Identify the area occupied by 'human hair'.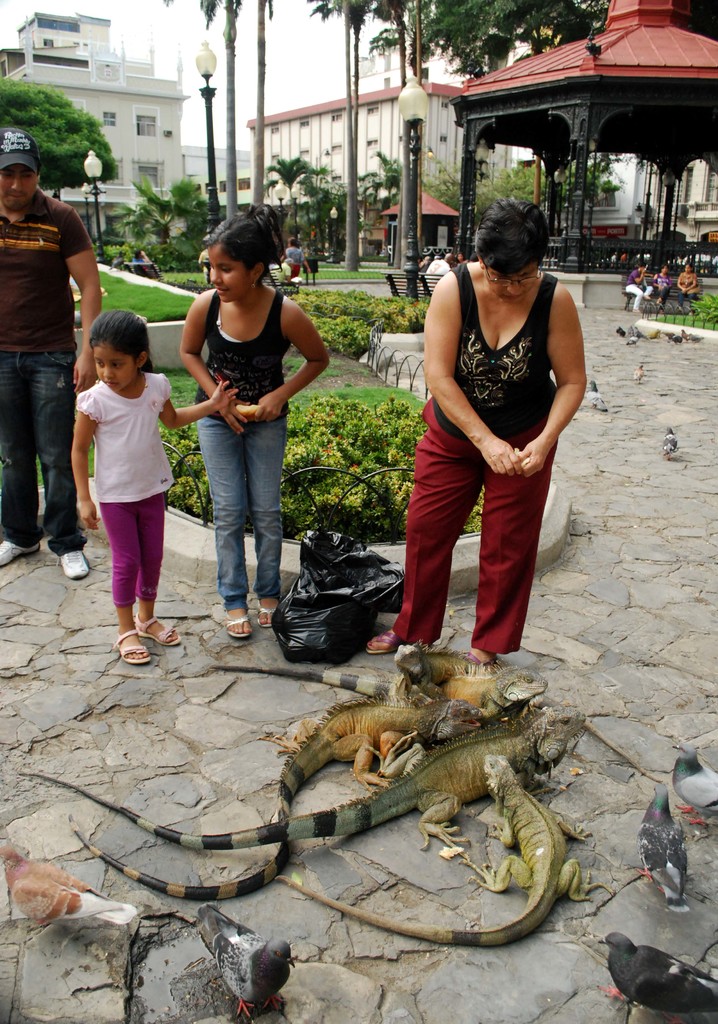
Area: crop(483, 193, 559, 276).
